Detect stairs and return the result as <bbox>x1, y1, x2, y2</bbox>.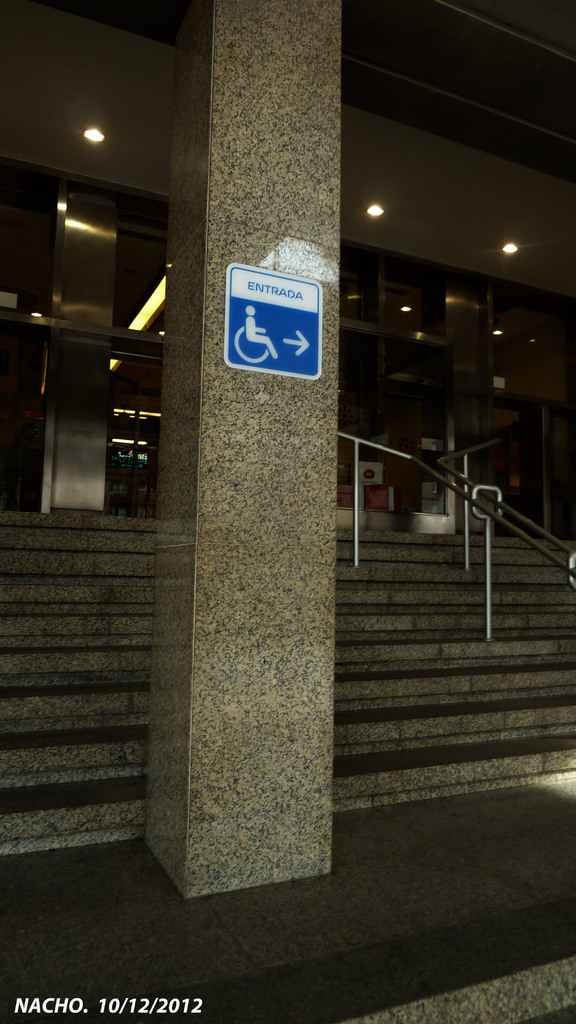
<bbox>0, 511, 575, 861</bbox>.
